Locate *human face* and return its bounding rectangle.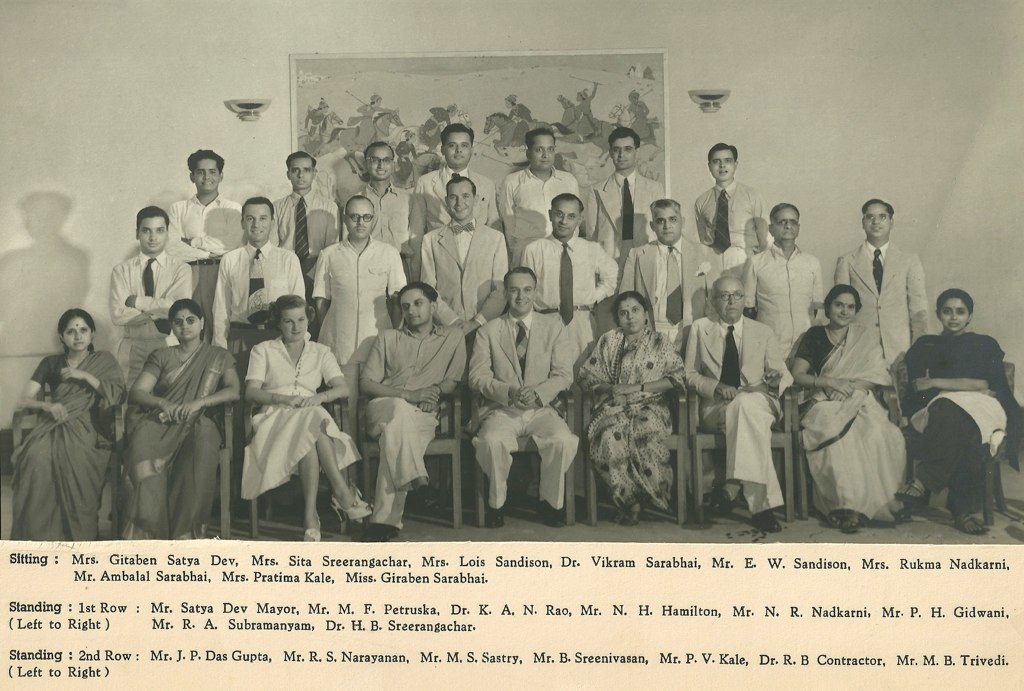
(x1=277, y1=308, x2=309, y2=340).
